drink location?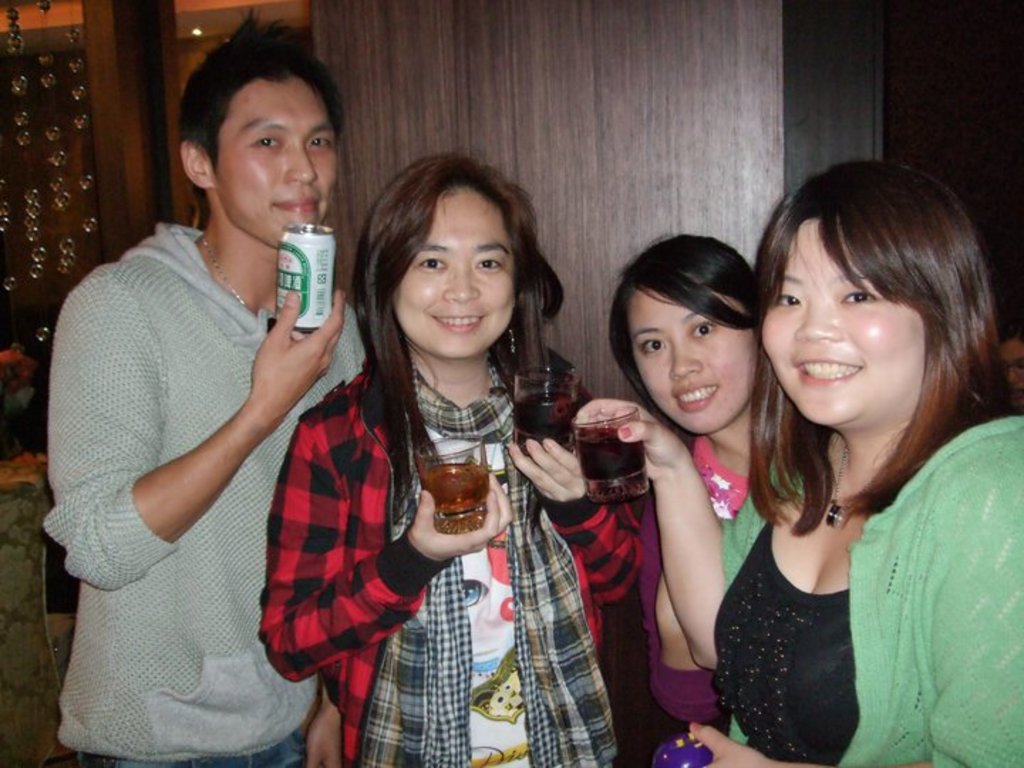
506/393/576/435
